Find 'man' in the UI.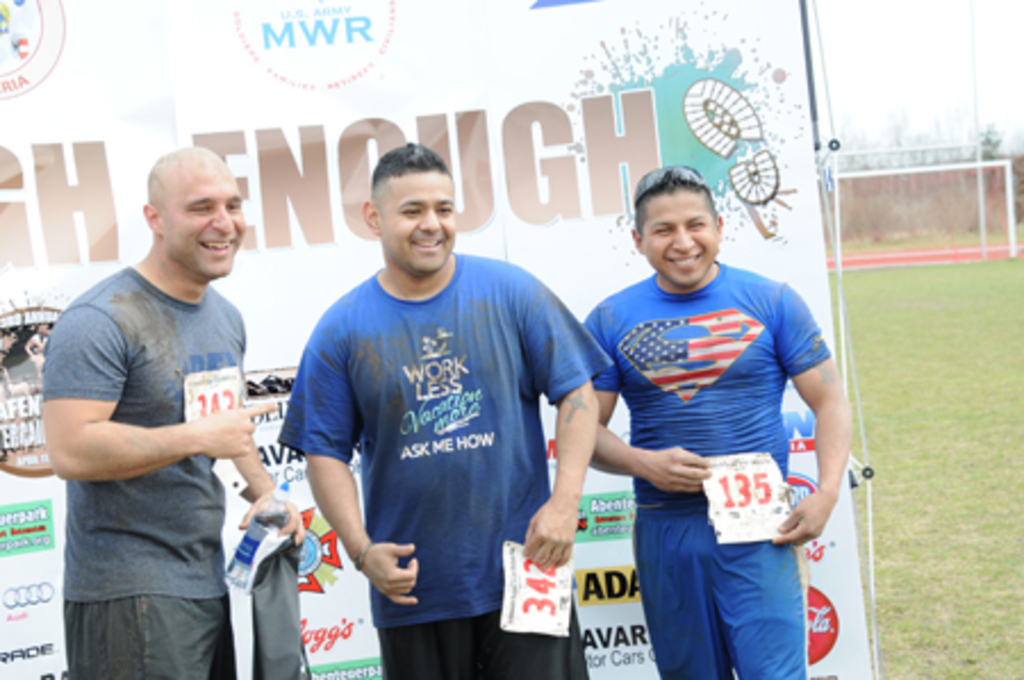
UI element at [585, 161, 851, 678].
